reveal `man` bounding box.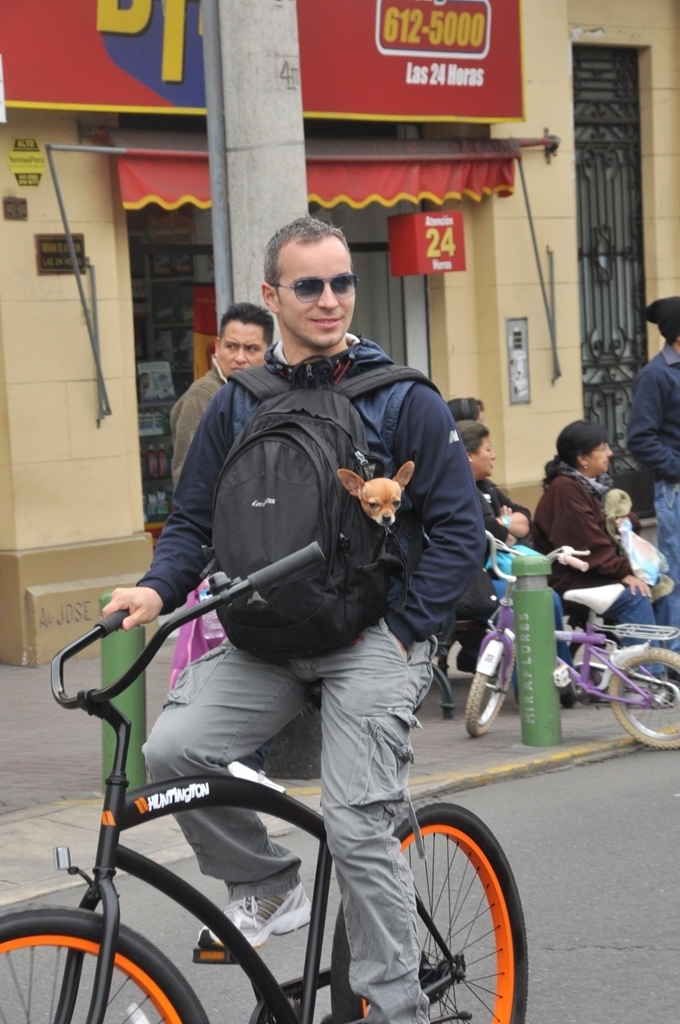
Revealed: 627:294:679:680.
